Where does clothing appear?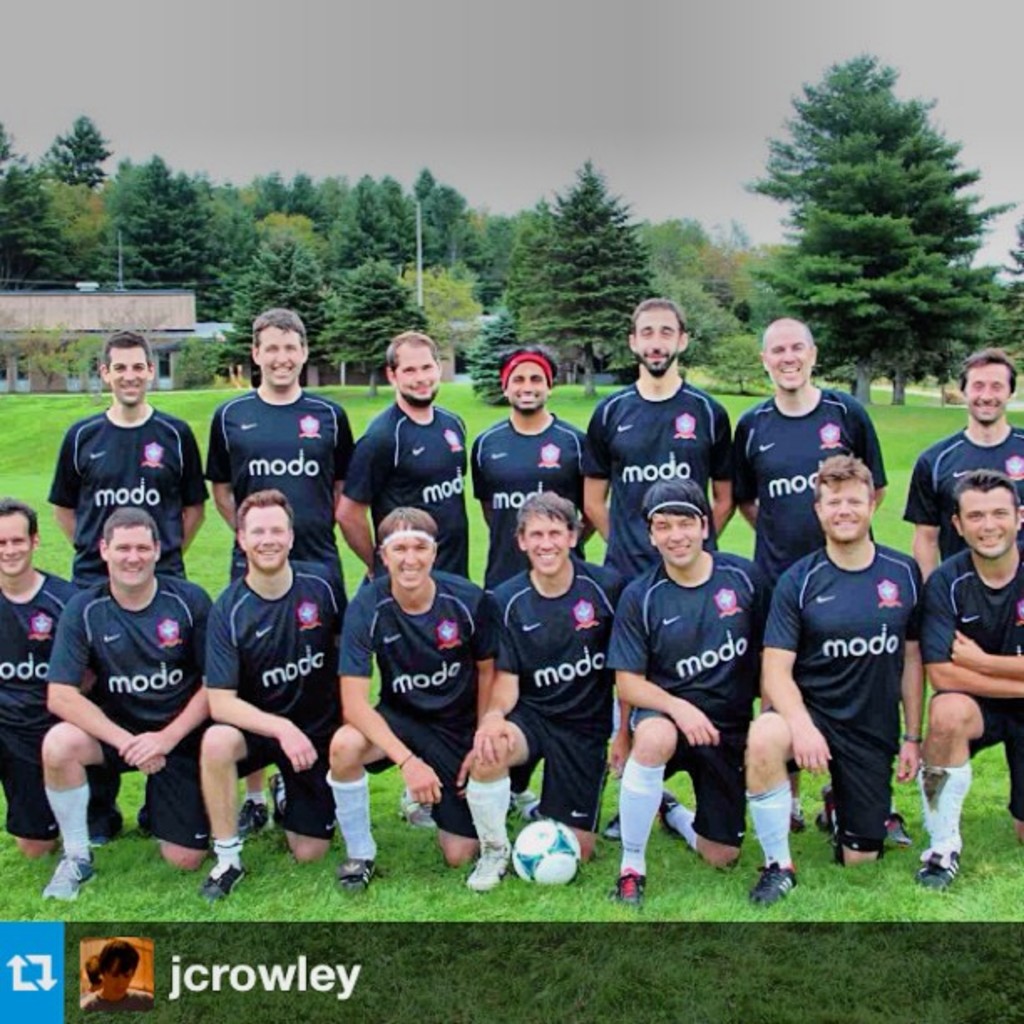
Appears at 902,547,1022,823.
